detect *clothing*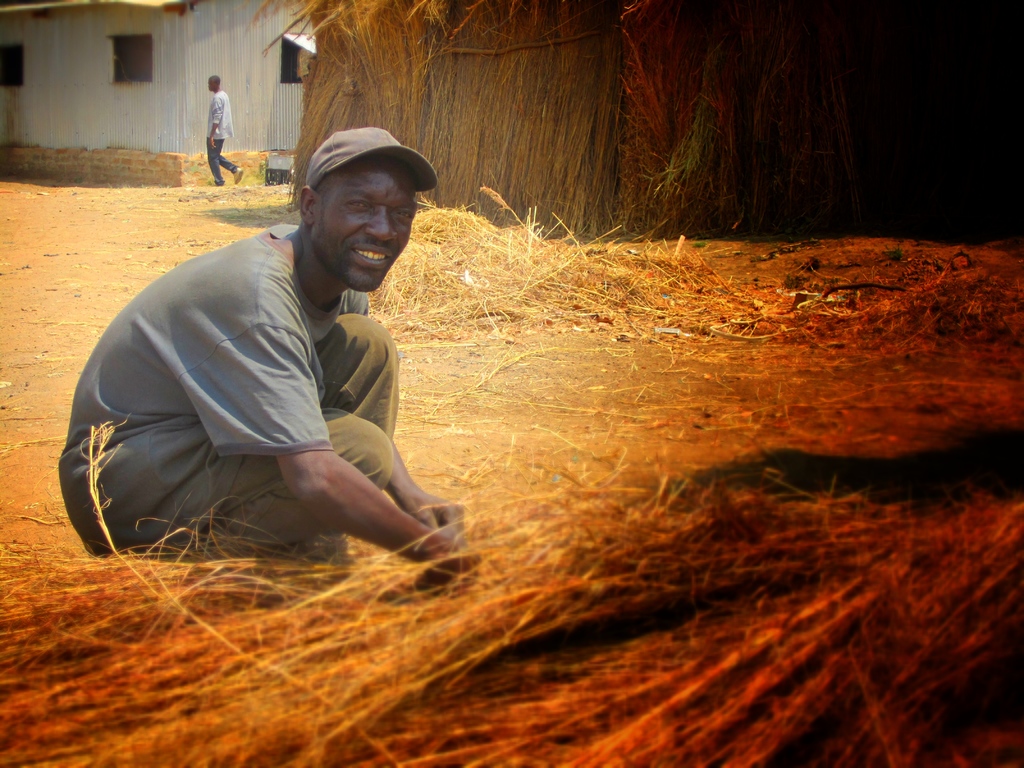
(203, 93, 237, 187)
